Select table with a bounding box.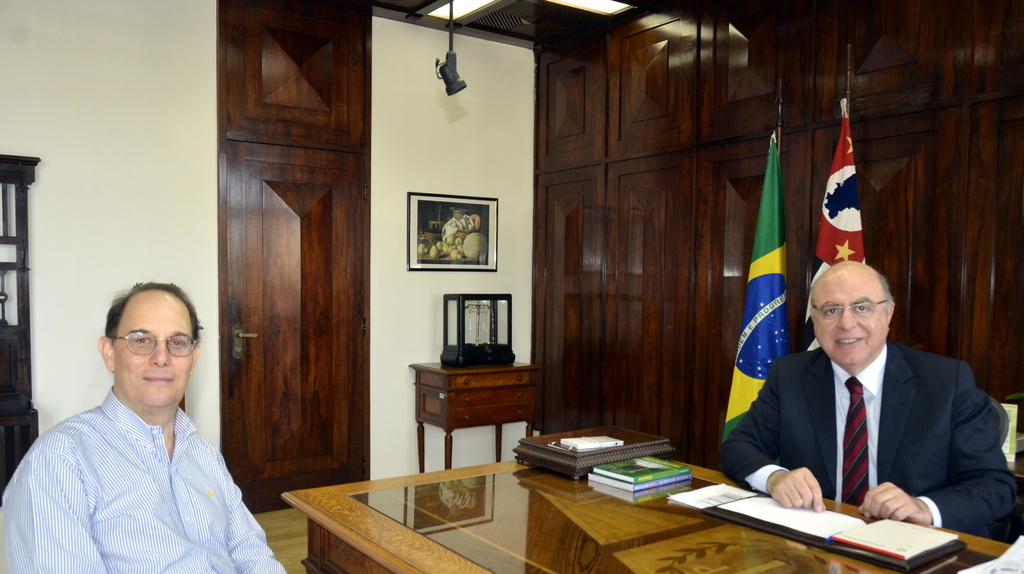
[left=282, top=450, right=1014, bottom=573].
